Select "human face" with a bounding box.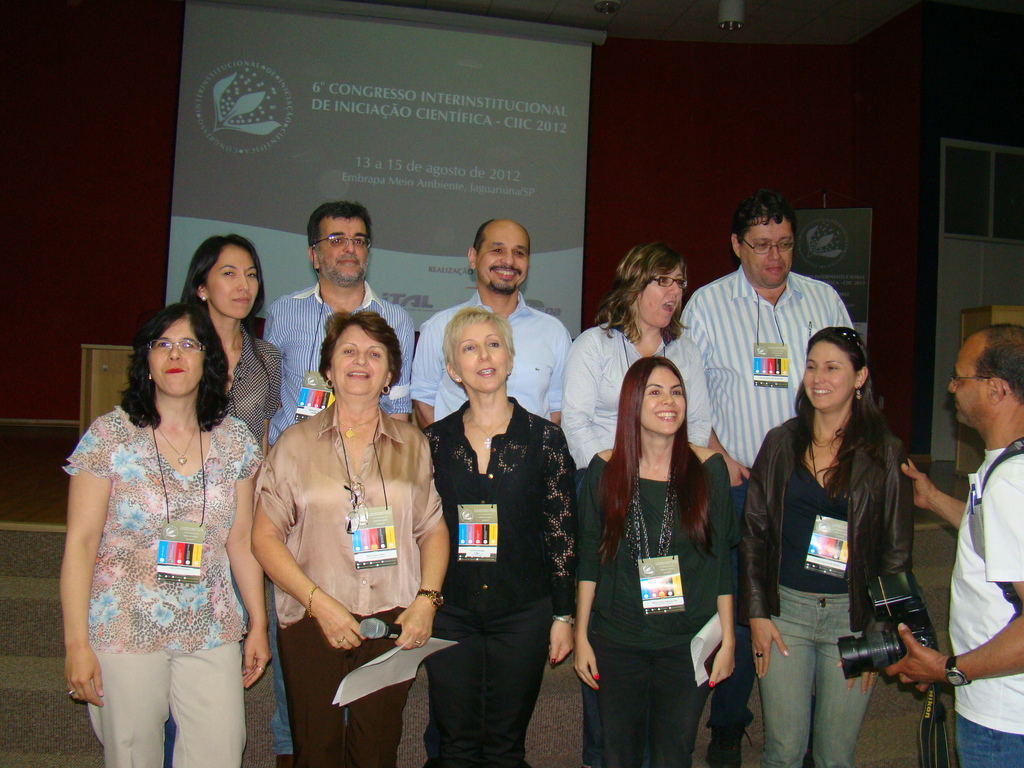
bbox=[148, 323, 198, 392].
